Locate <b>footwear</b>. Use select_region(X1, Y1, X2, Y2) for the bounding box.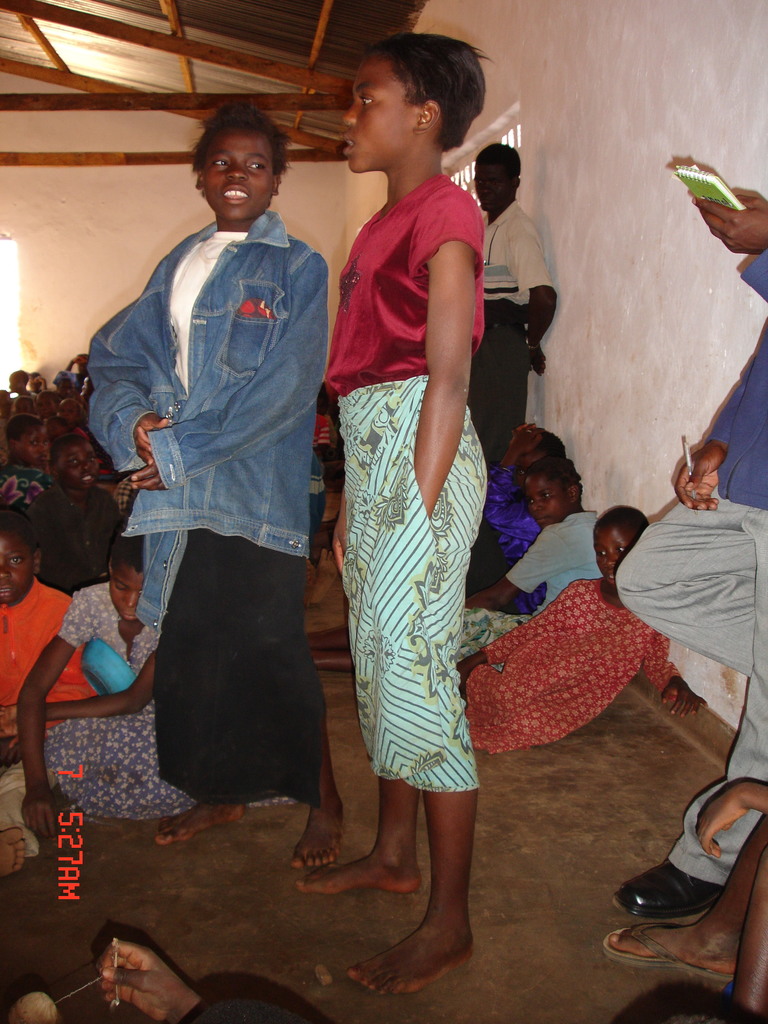
select_region(644, 795, 745, 953).
